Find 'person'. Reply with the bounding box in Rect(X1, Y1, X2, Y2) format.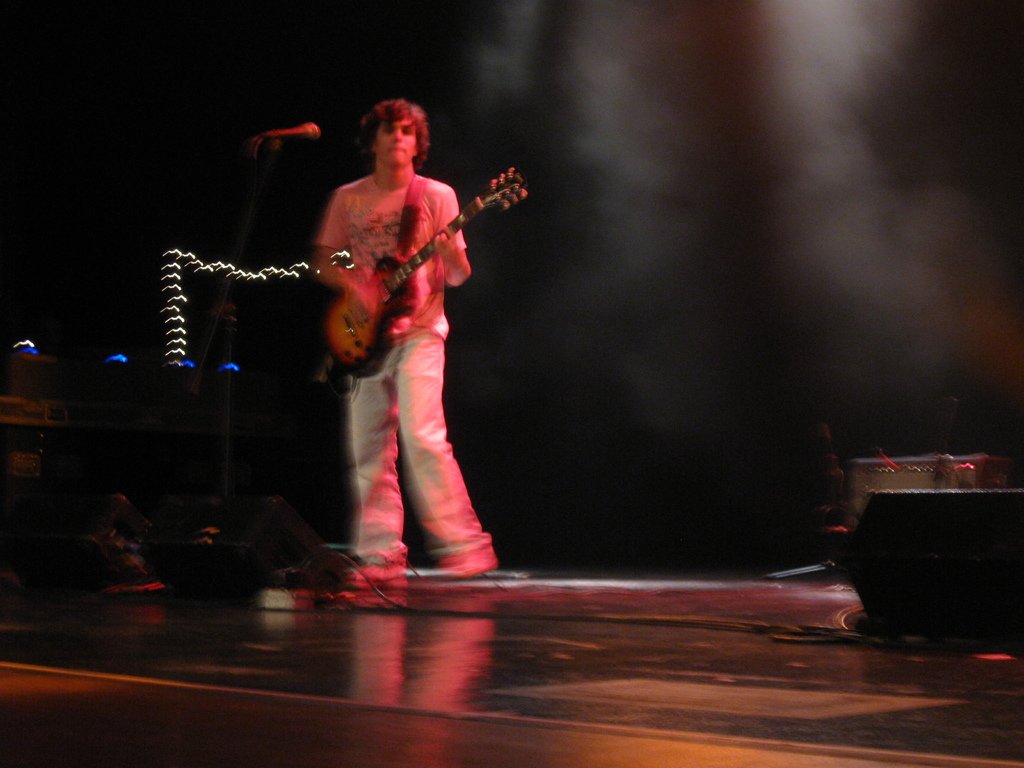
Rect(310, 95, 510, 574).
